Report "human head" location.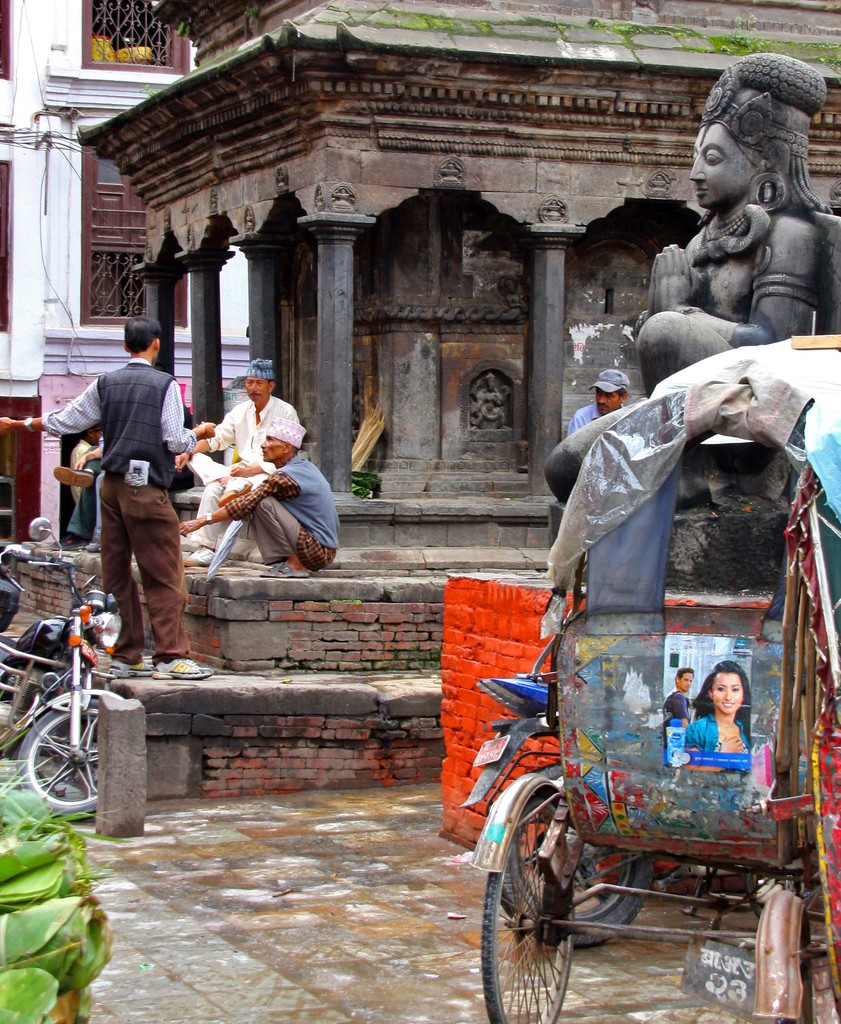
Report: x1=590, y1=369, x2=628, y2=415.
